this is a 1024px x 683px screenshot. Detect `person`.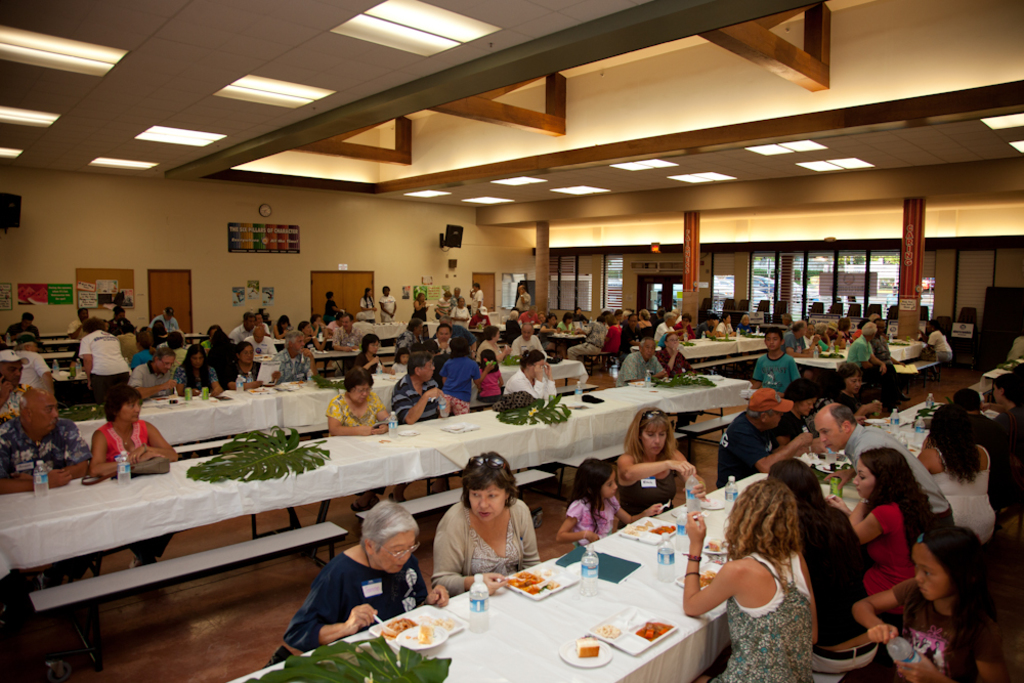
[834, 365, 884, 428].
